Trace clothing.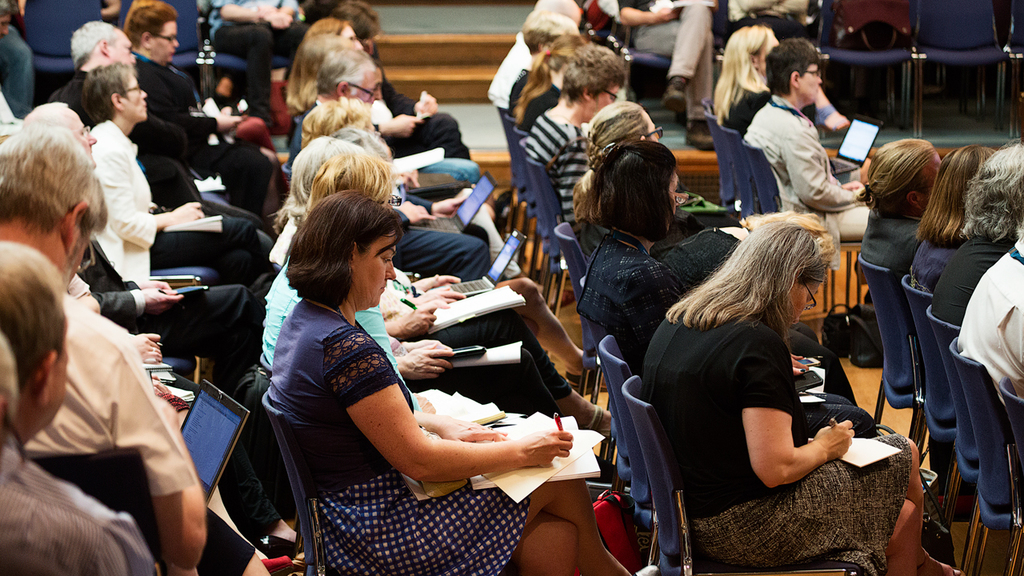
Traced to locate(146, 49, 206, 115).
